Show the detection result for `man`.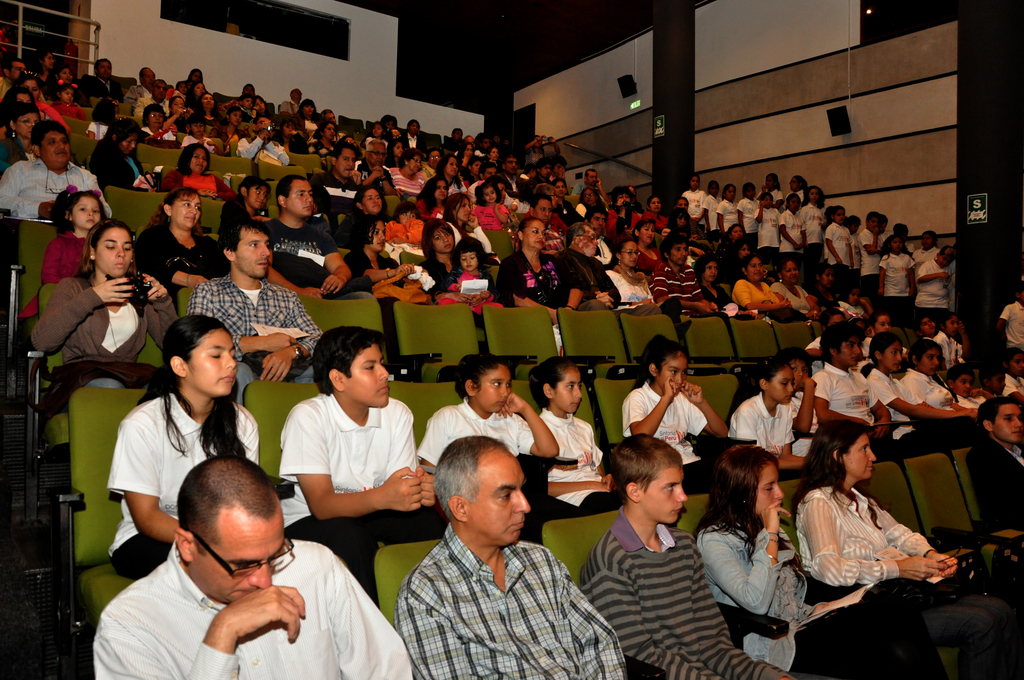
<box>661,241,715,312</box>.
